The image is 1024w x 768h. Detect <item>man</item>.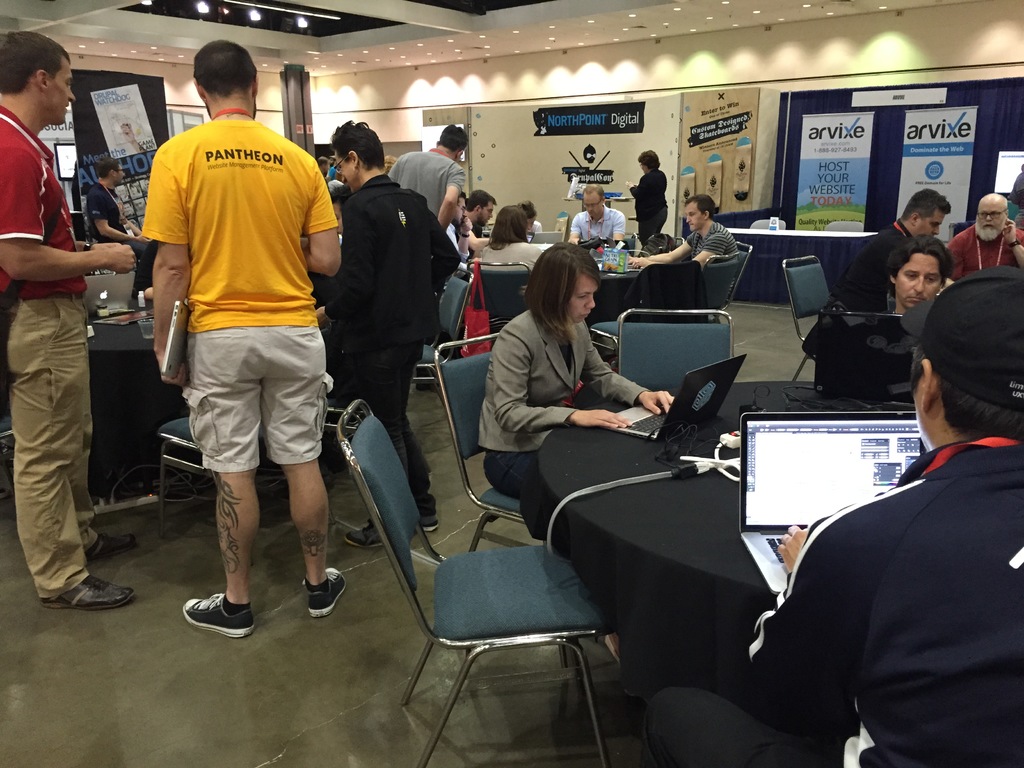
Detection: region(845, 188, 959, 412).
